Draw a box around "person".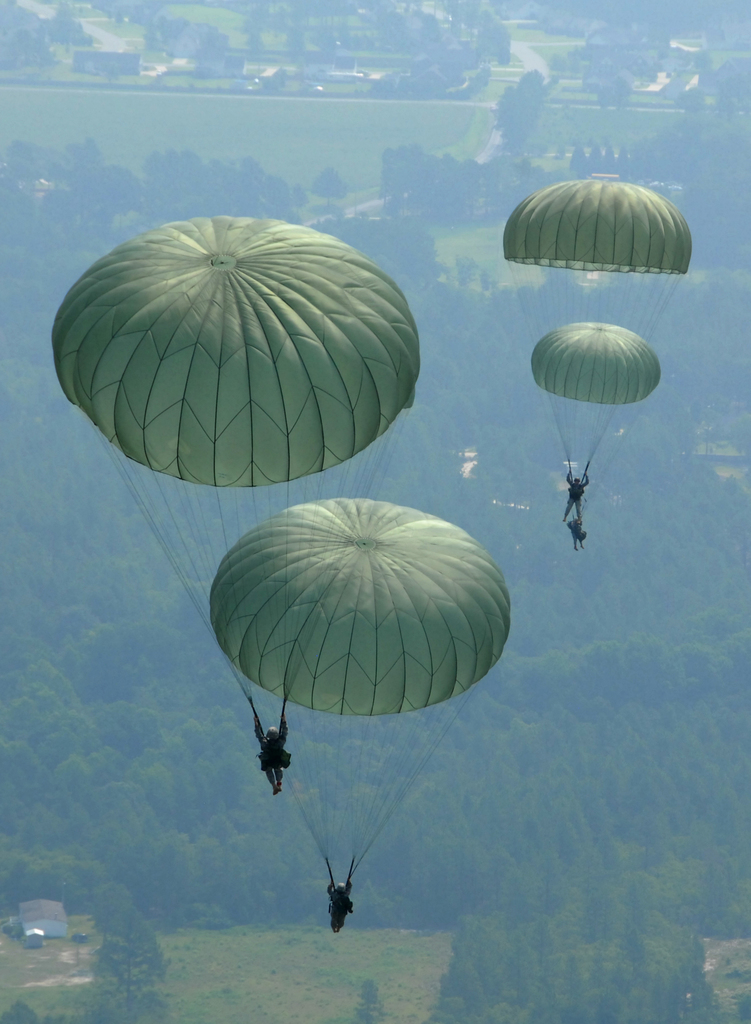
569/518/587/552.
